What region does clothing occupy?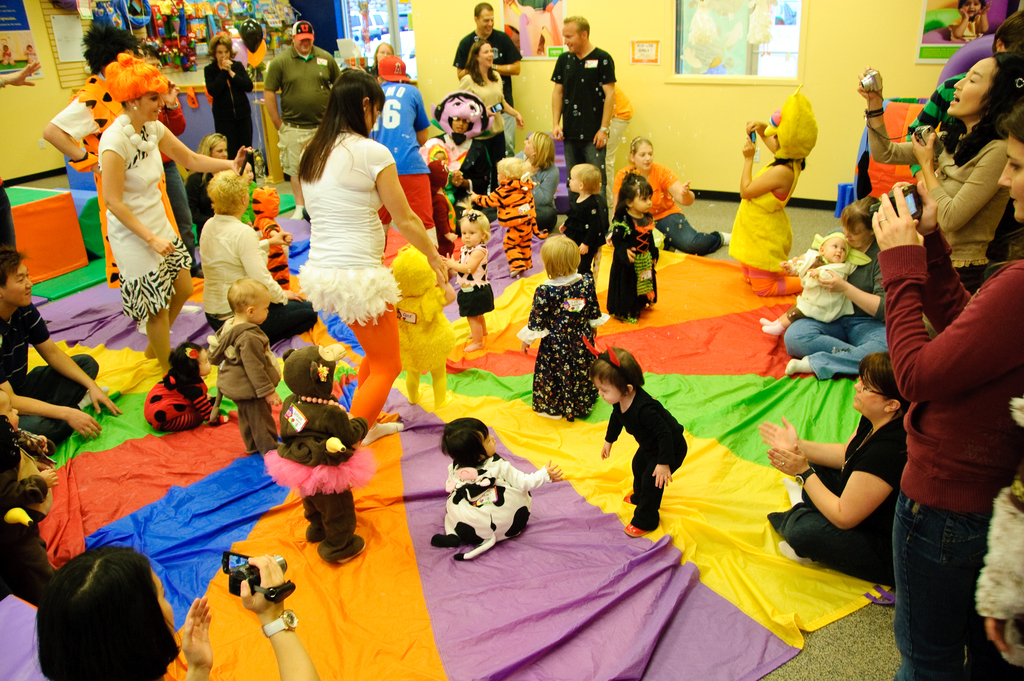
[x1=365, y1=63, x2=378, y2=74].
